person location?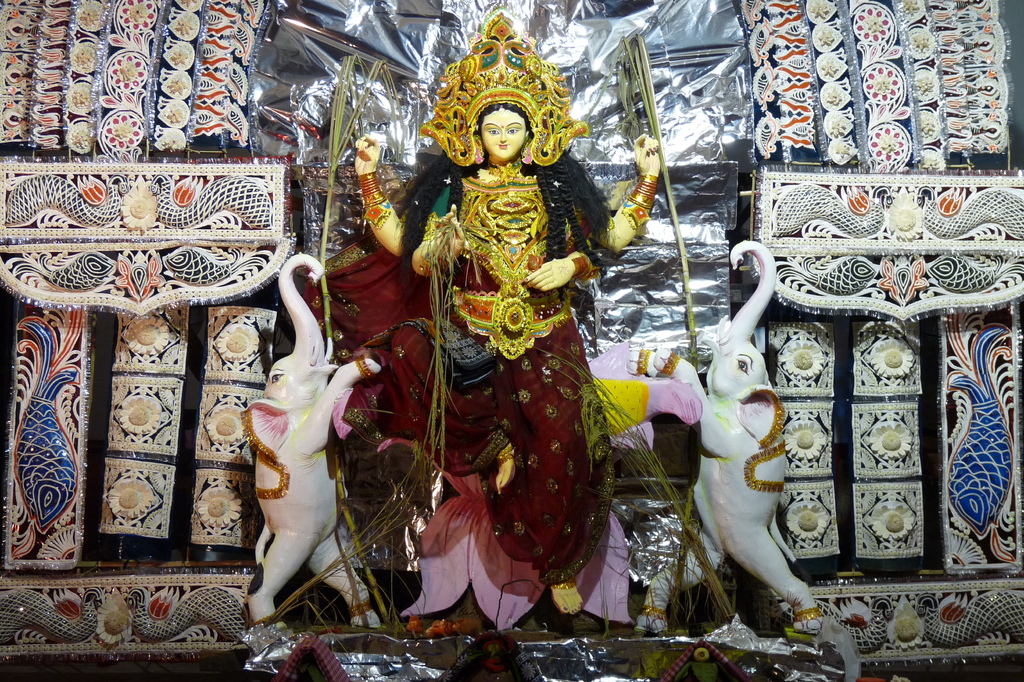
box(351, 13, 666, 620)
